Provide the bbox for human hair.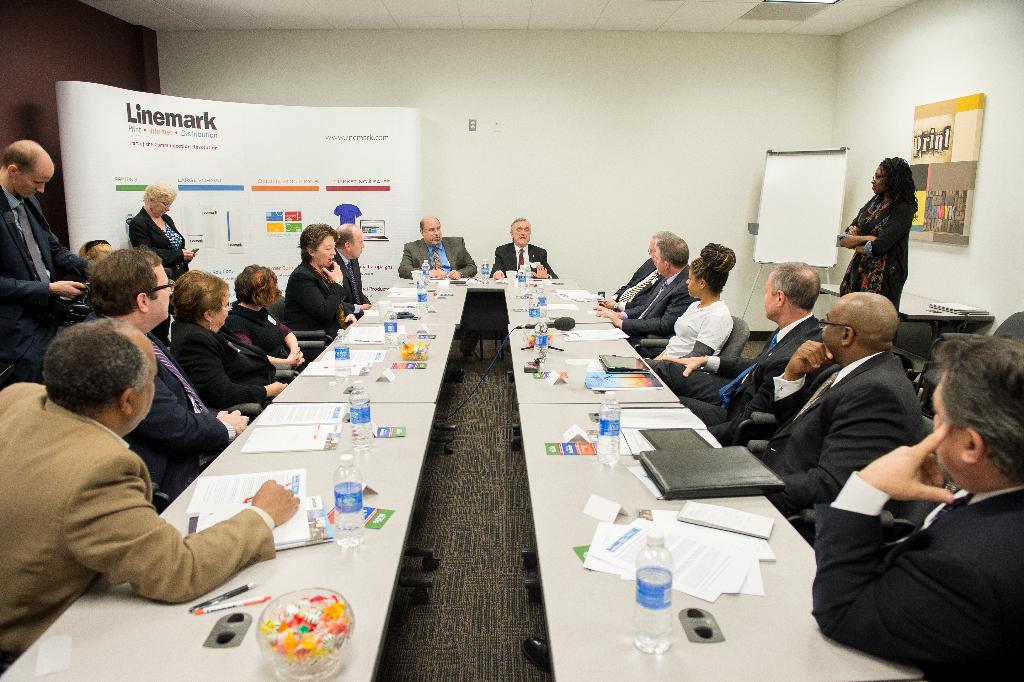
(139, 178, 178, 204).
